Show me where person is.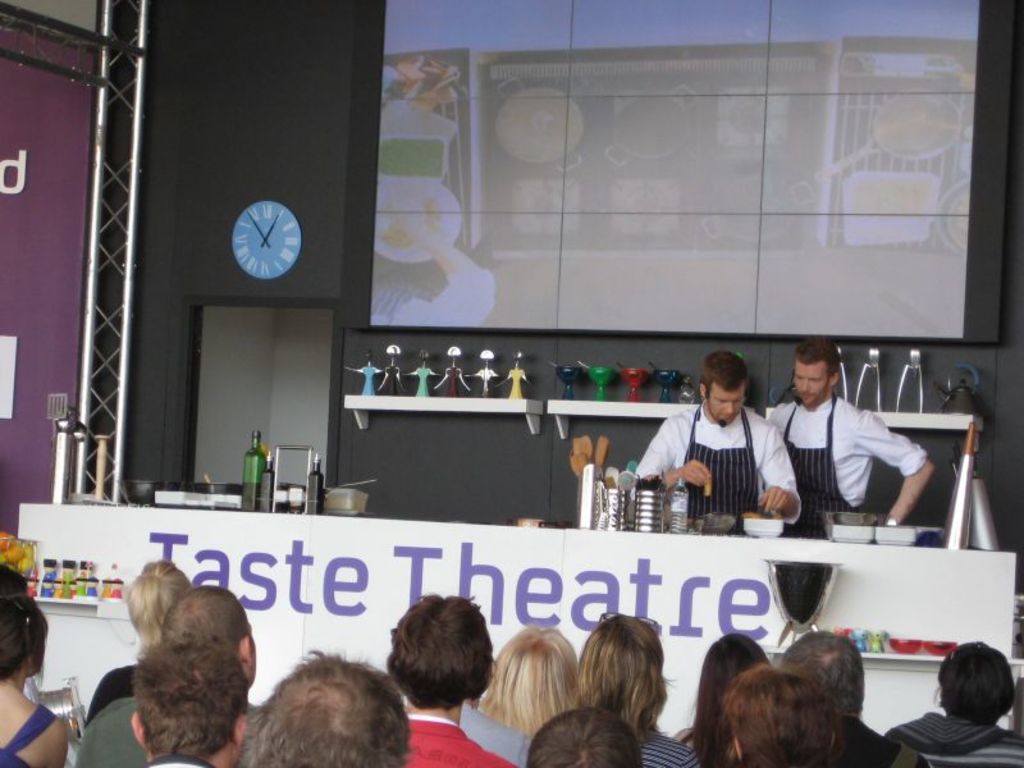
person is at rect(567, 604, 701, 767).
